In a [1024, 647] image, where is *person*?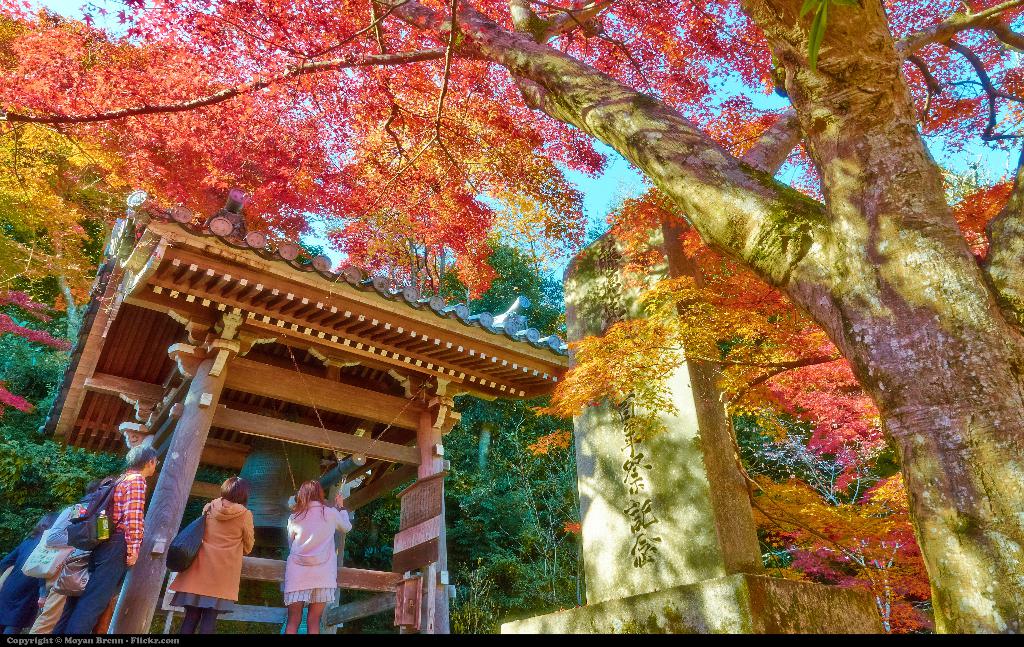
168 477 255 633.
